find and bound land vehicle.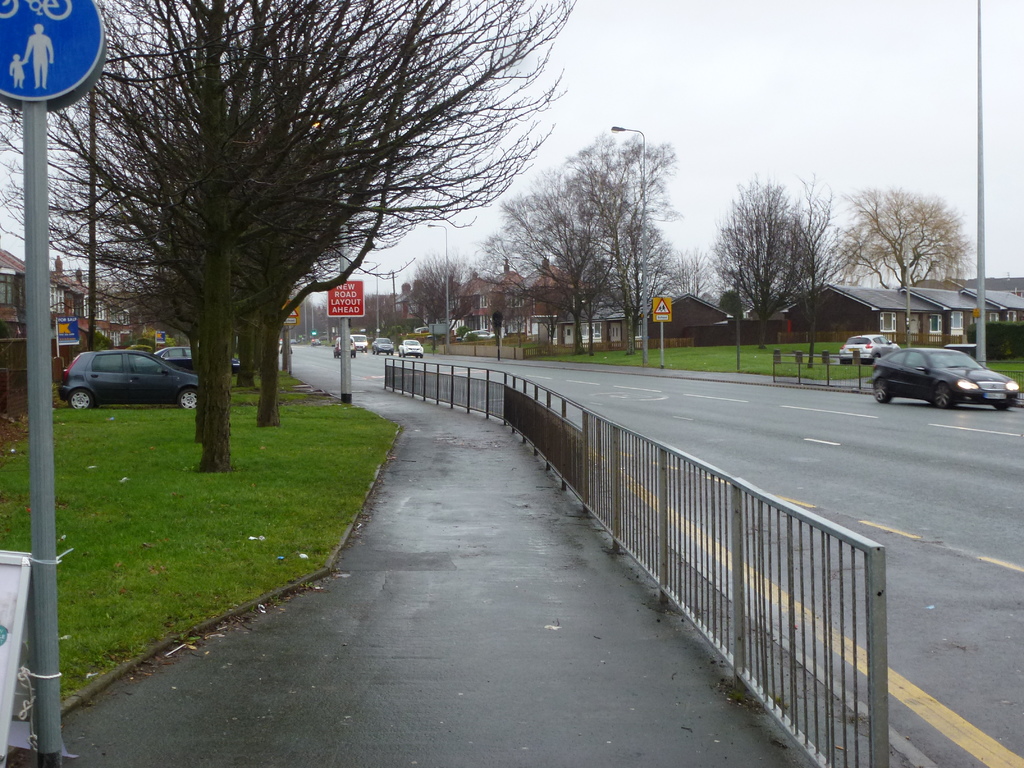
Bound: pyautogui.locateOnScreen(356, 332, 367, 352).
